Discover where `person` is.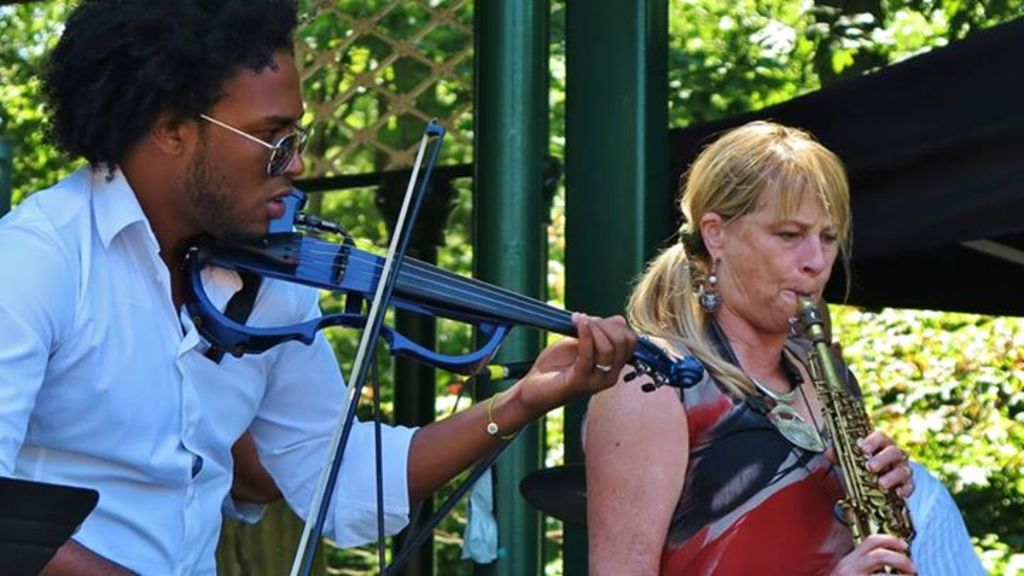
Discovered at (left=897, top=445, right=1004, bottom=575).
